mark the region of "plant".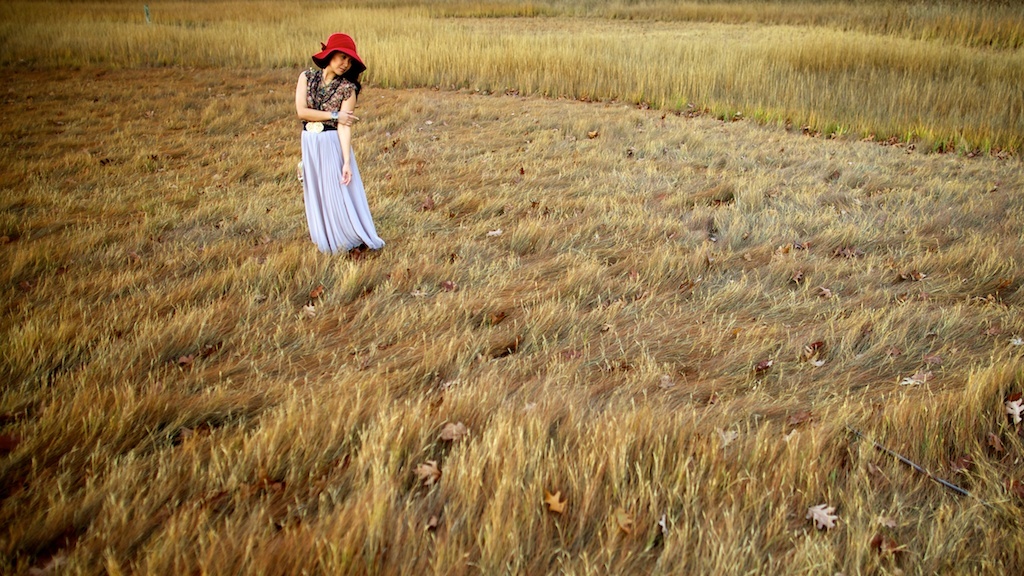
Region: bbox=[826, 446, 889, 575].
